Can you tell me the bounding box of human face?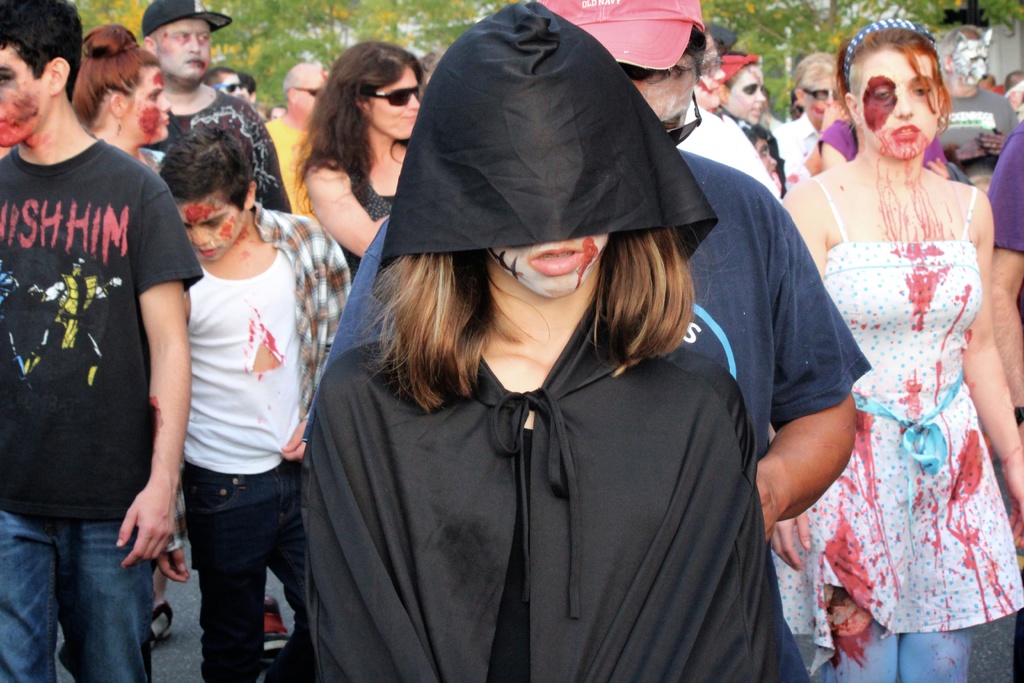
{"left": 804, "top": 72, "right": 839, "bottom": 121}.
